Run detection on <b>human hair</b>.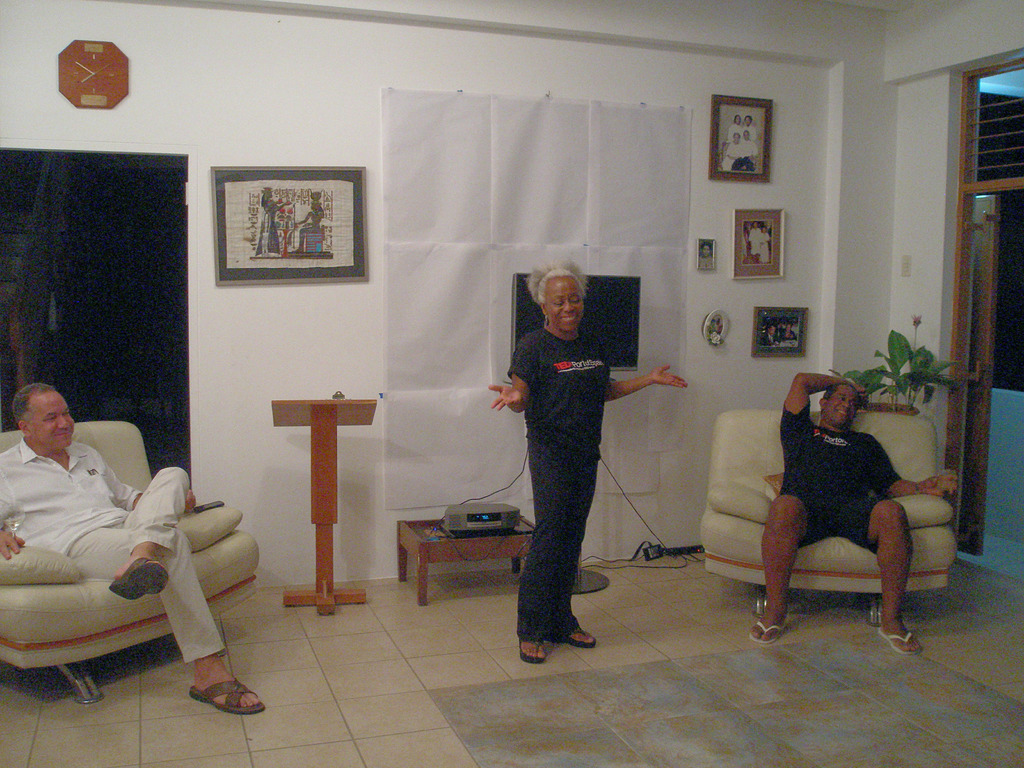
Result: 820,376,862,410.
